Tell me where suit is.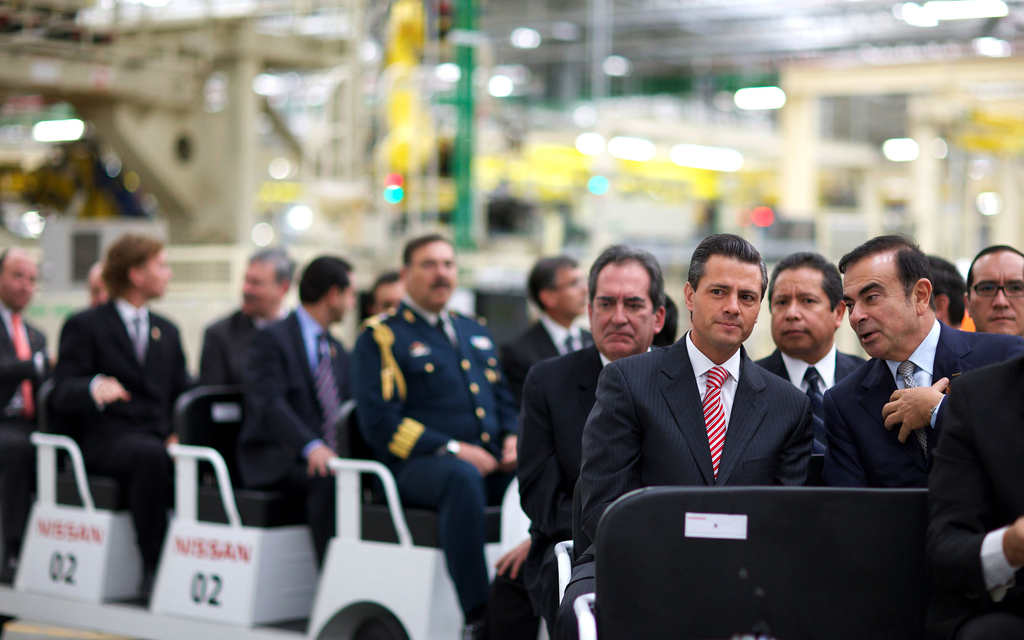
suit is at 925:353:1023:639.
